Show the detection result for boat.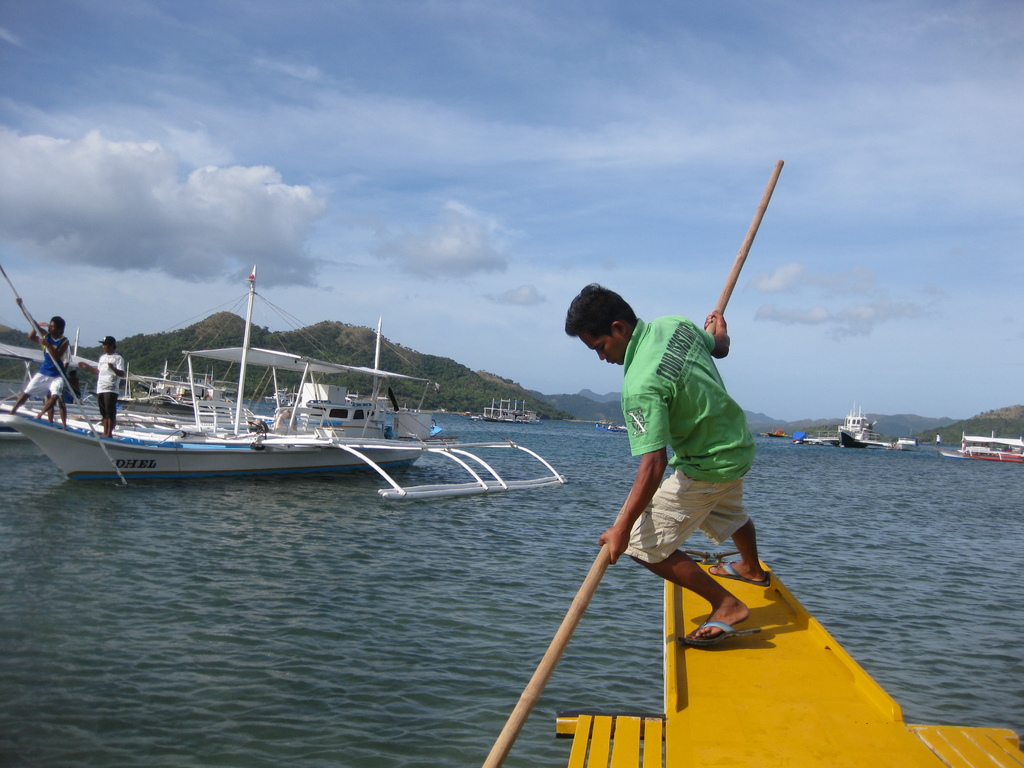
Rect(792, 436, 808, 445).
